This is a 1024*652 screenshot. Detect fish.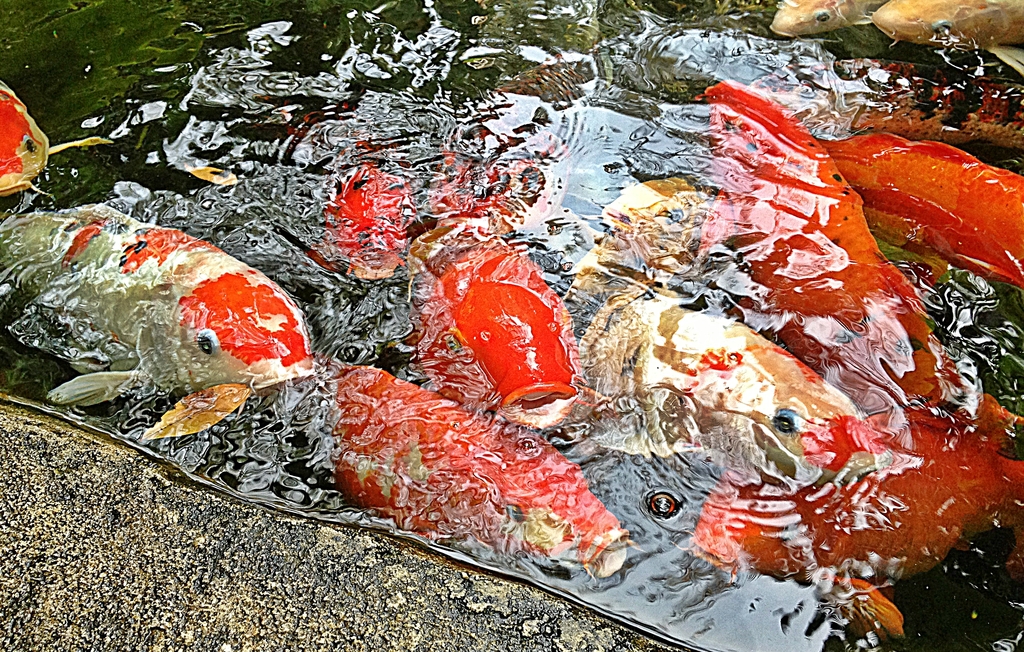
584 168 715 302.
